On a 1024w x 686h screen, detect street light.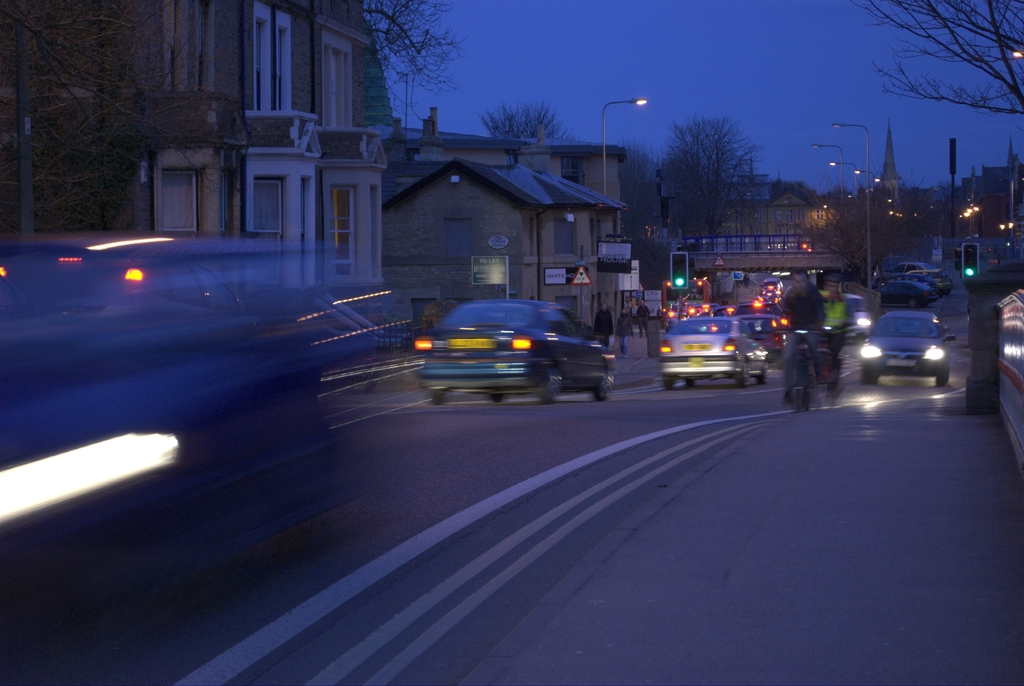
1008/221/1013/262.
